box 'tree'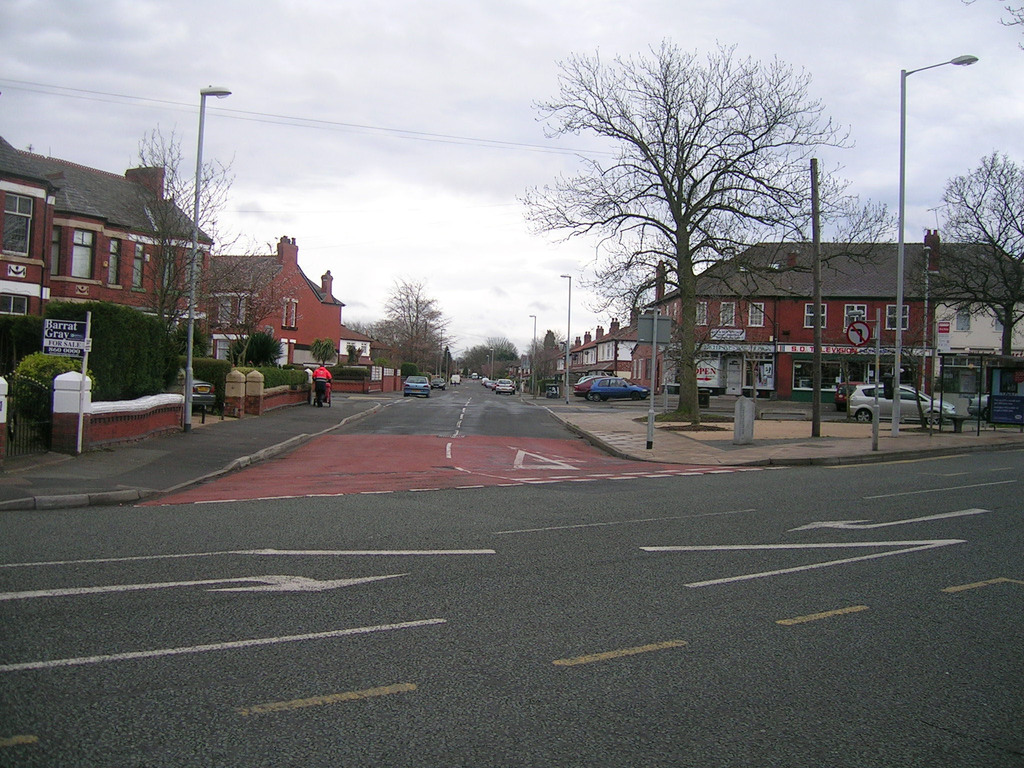
[173,318,213,371]
